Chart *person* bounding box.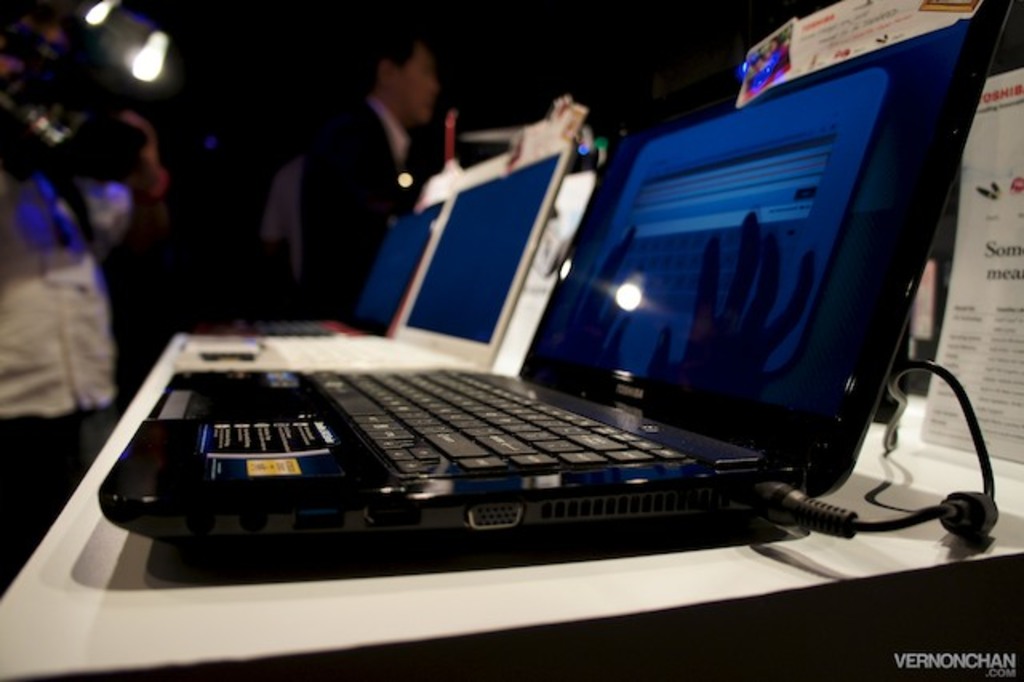
Charted: BBox(296, 22, 517, 315).
